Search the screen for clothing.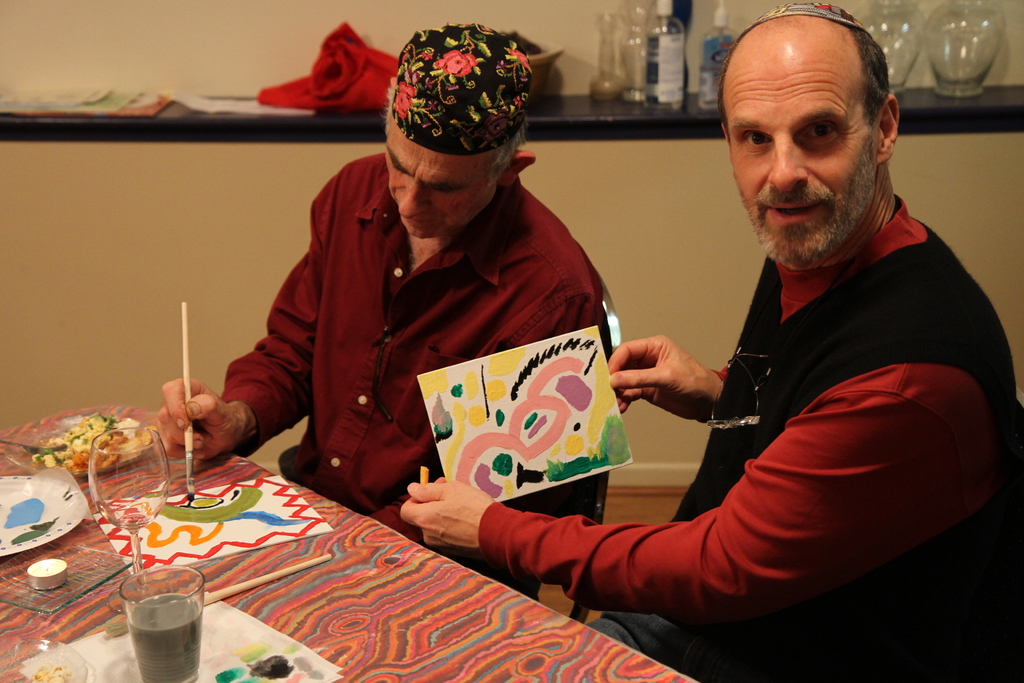
Found at 476/186/1023/682.
